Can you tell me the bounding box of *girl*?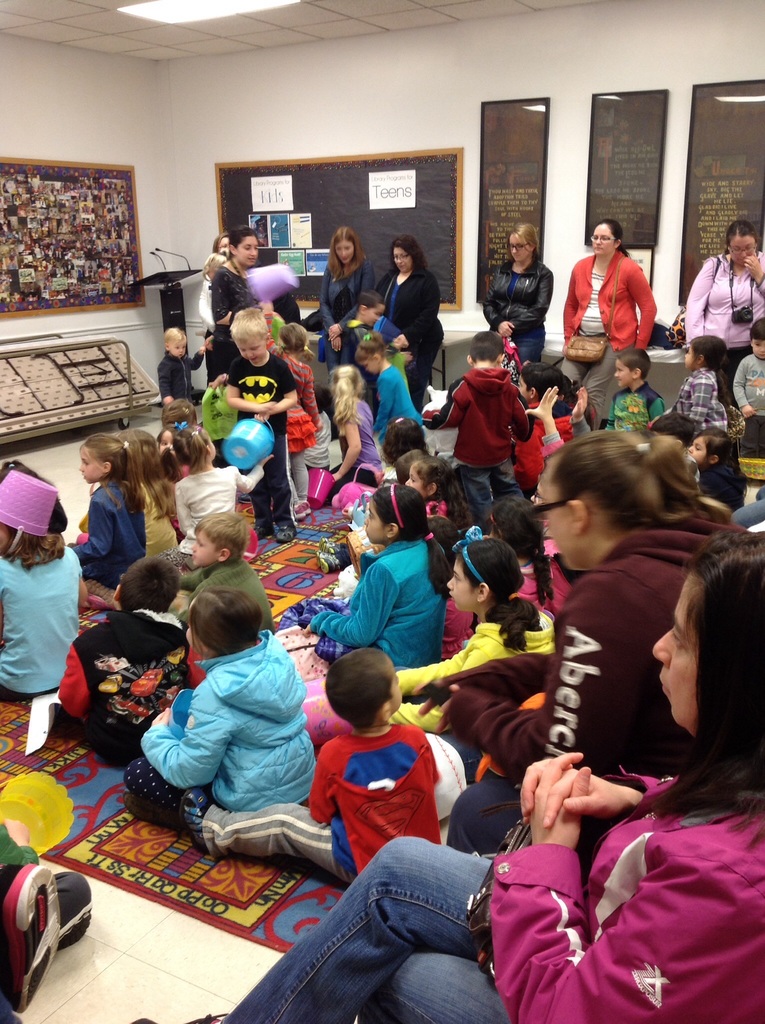
[122, 588, 304, 850].
